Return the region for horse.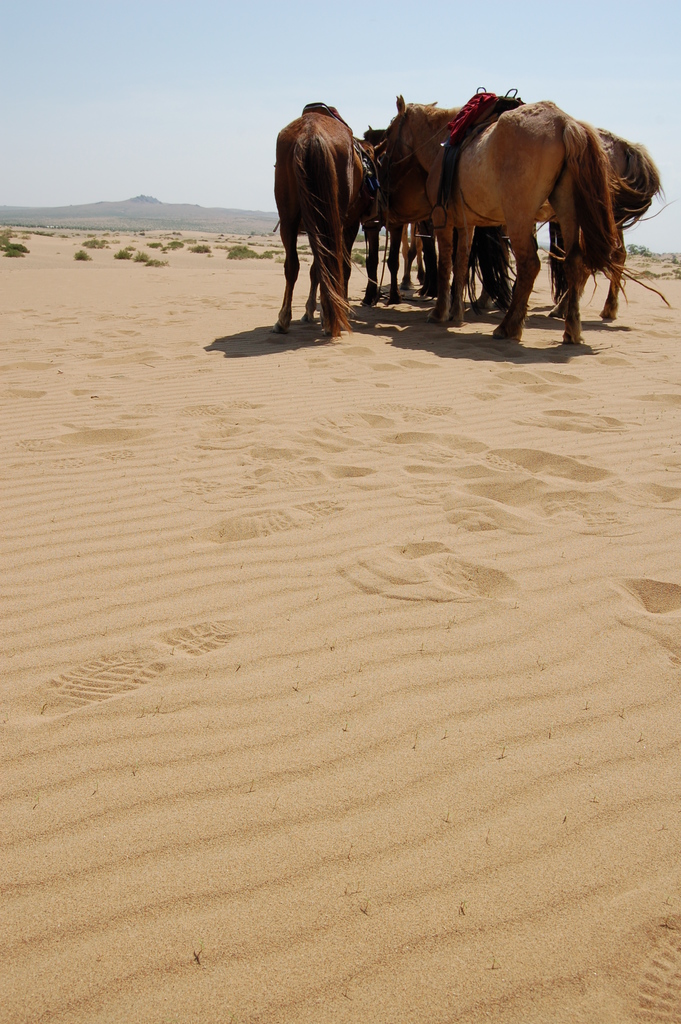
277/104/361/338.
